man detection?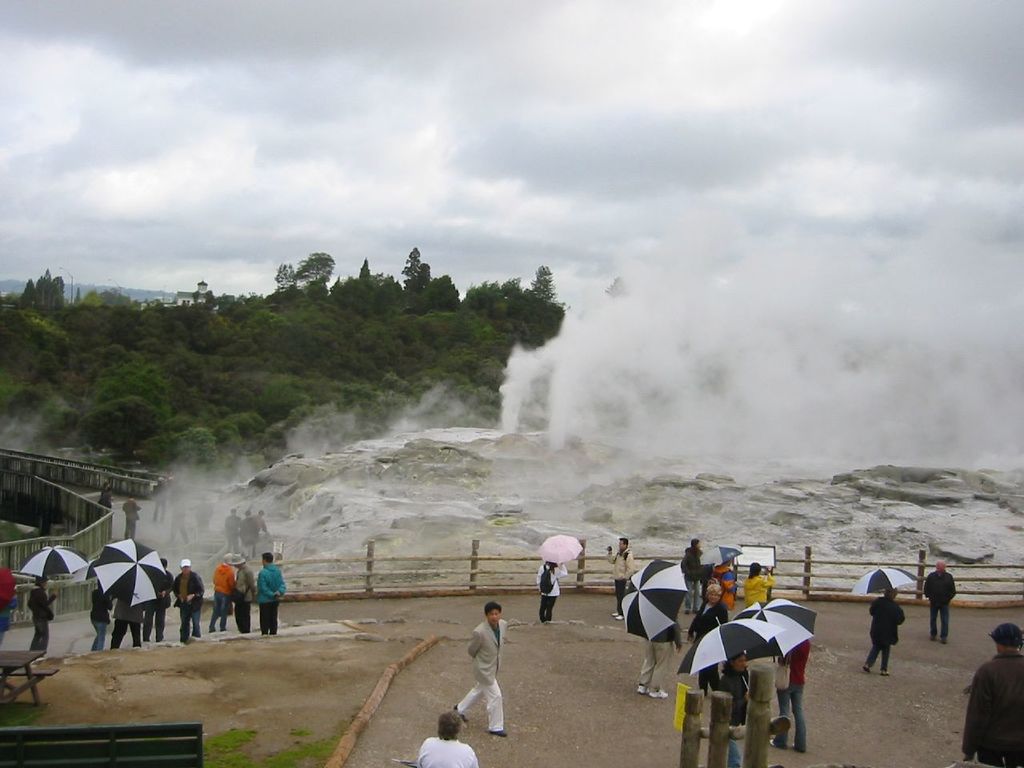
(257, 551, 286, 633)
